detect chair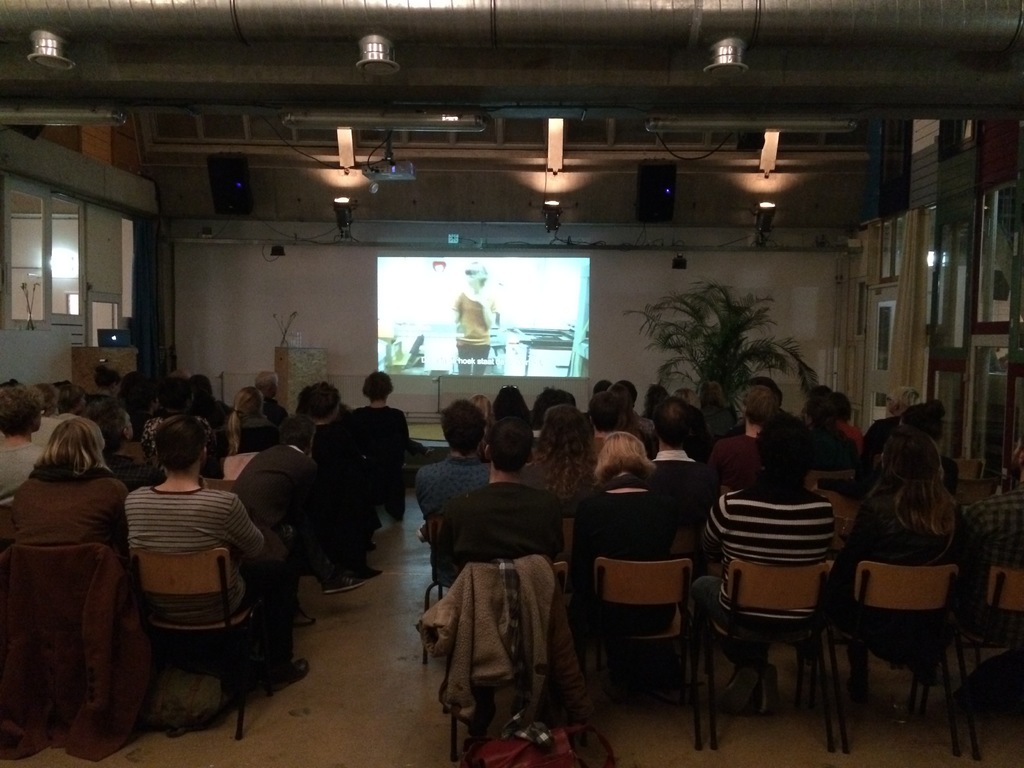
690 559 836 751
